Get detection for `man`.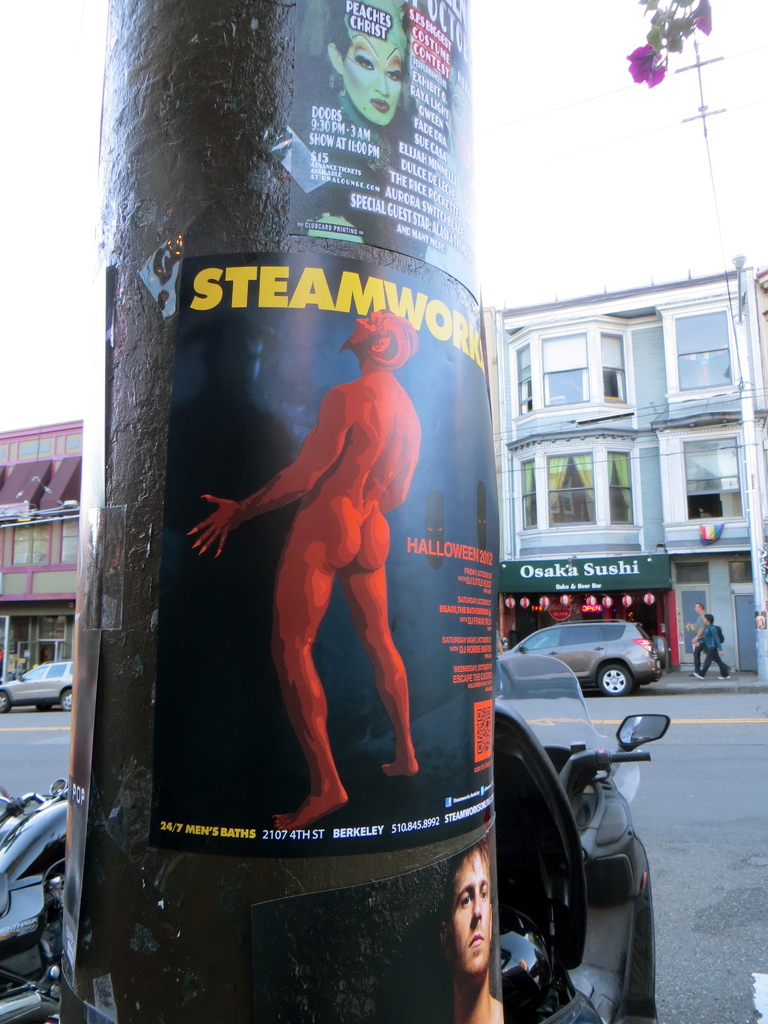
Detection: 198 278 452 825.
